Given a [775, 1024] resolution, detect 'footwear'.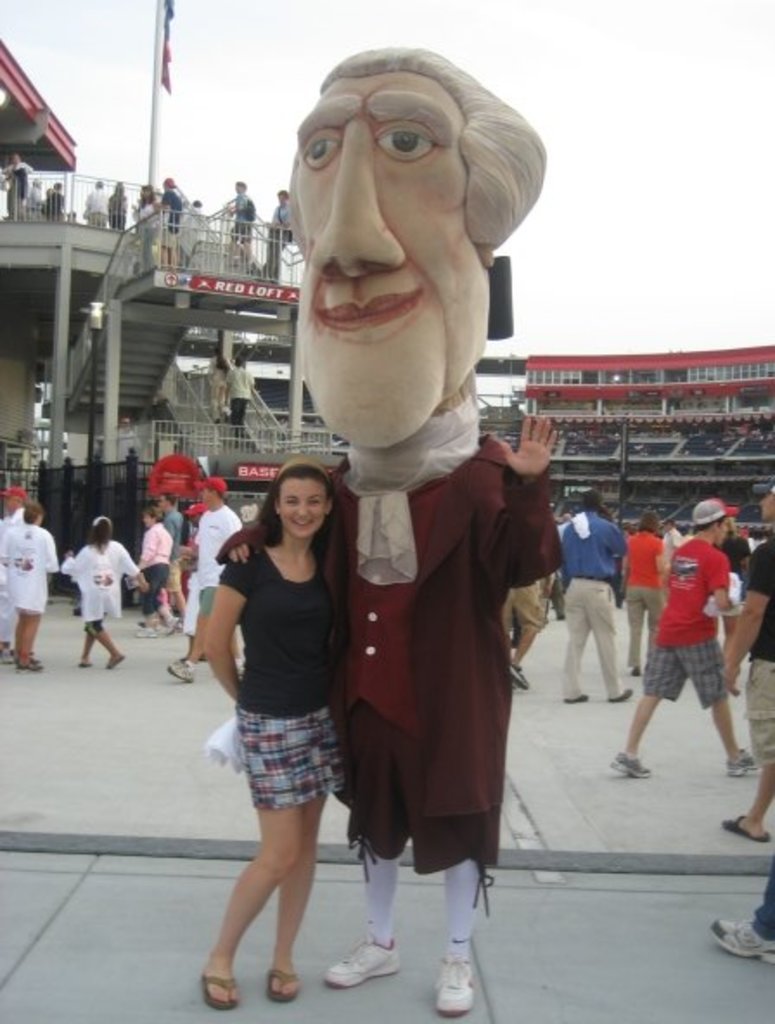
box=[10, 652, 40, 673].
